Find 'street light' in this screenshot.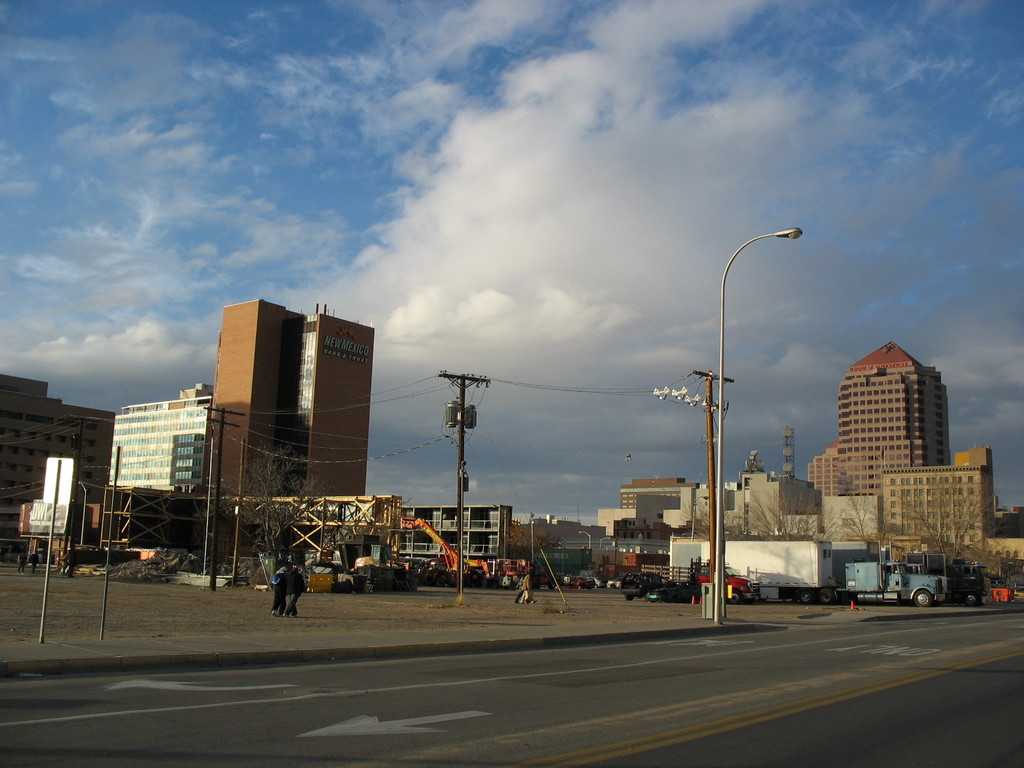
The bounding box for 'street light' is 595/533/616/549.
